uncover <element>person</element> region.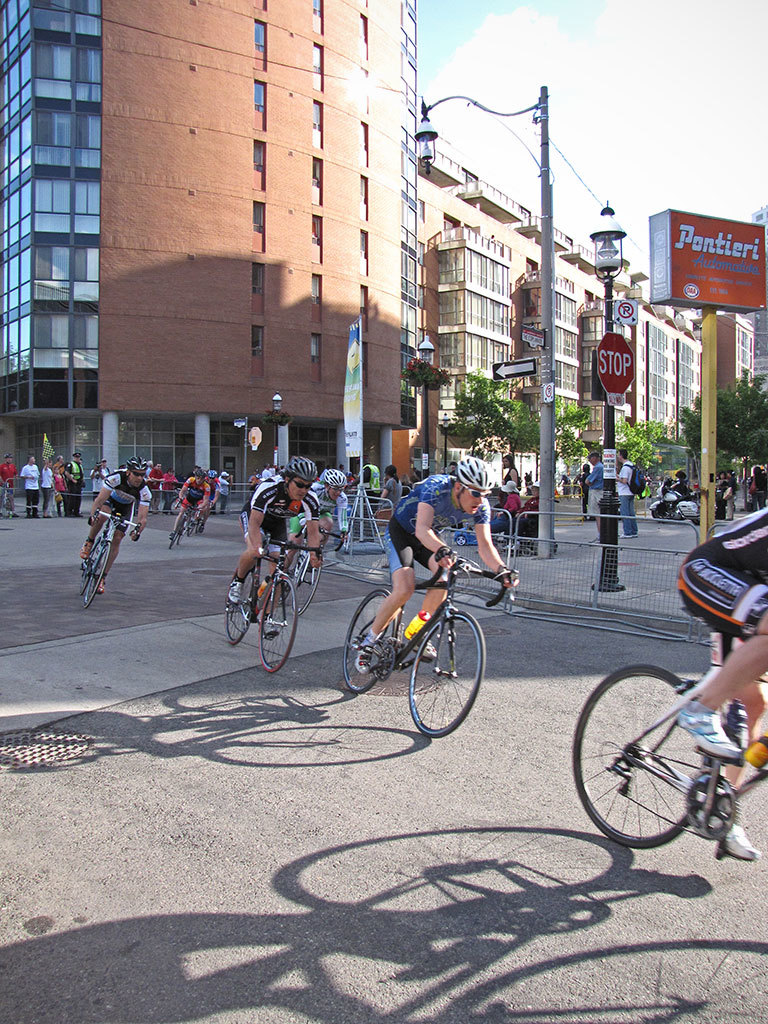
Uncovered: region(509, 483, 514, 506).
